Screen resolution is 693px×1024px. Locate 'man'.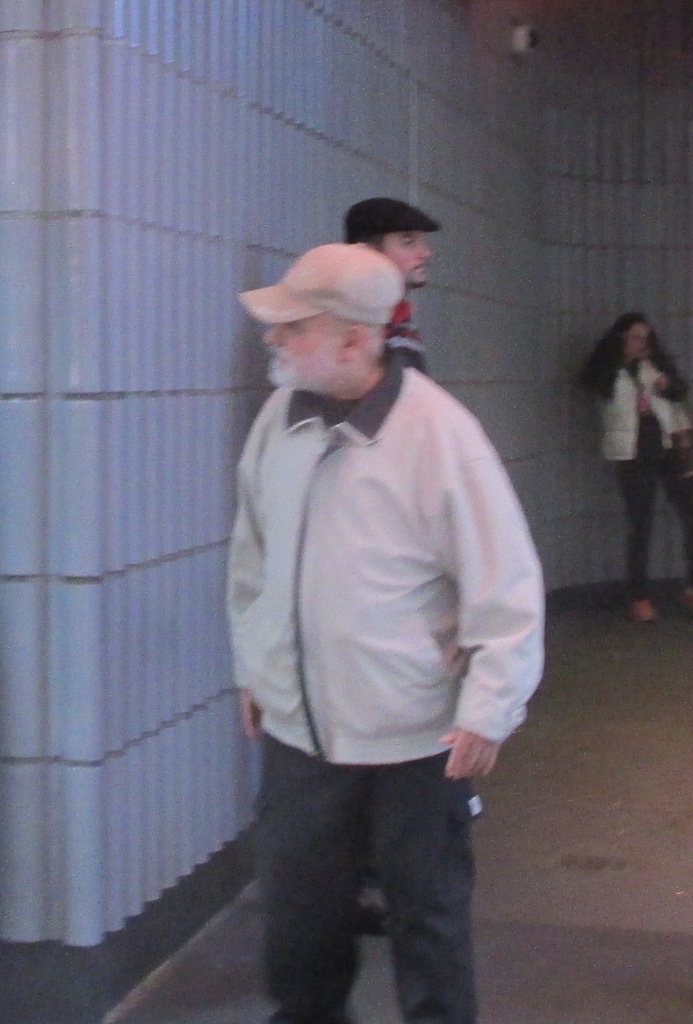
[228,246,555,1023].
